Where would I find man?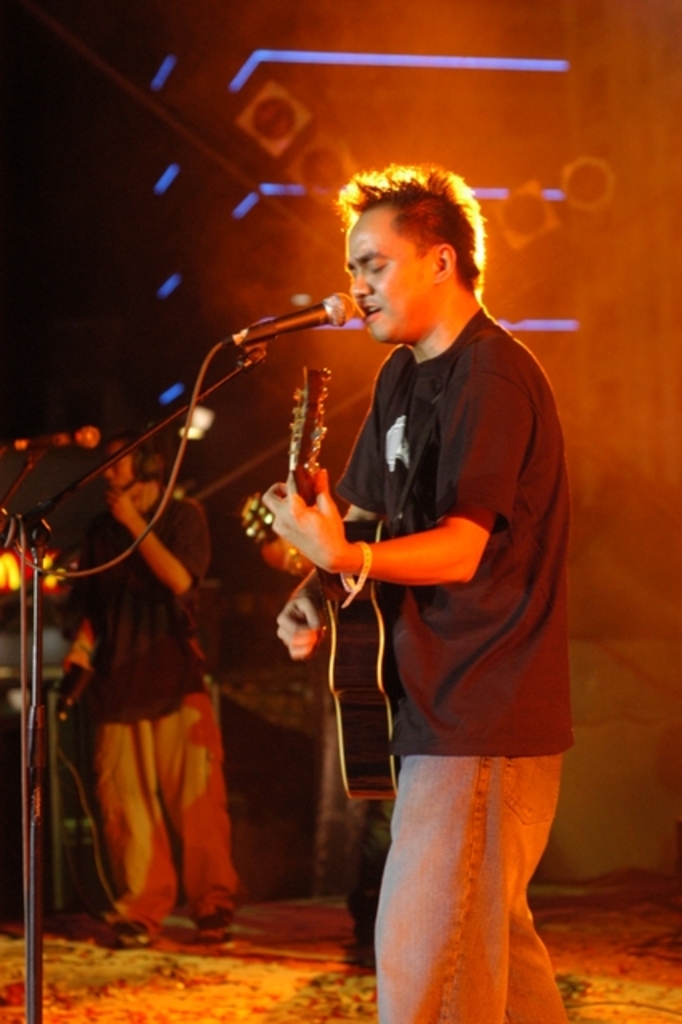
At bbox(61, 432, 247, 954).
